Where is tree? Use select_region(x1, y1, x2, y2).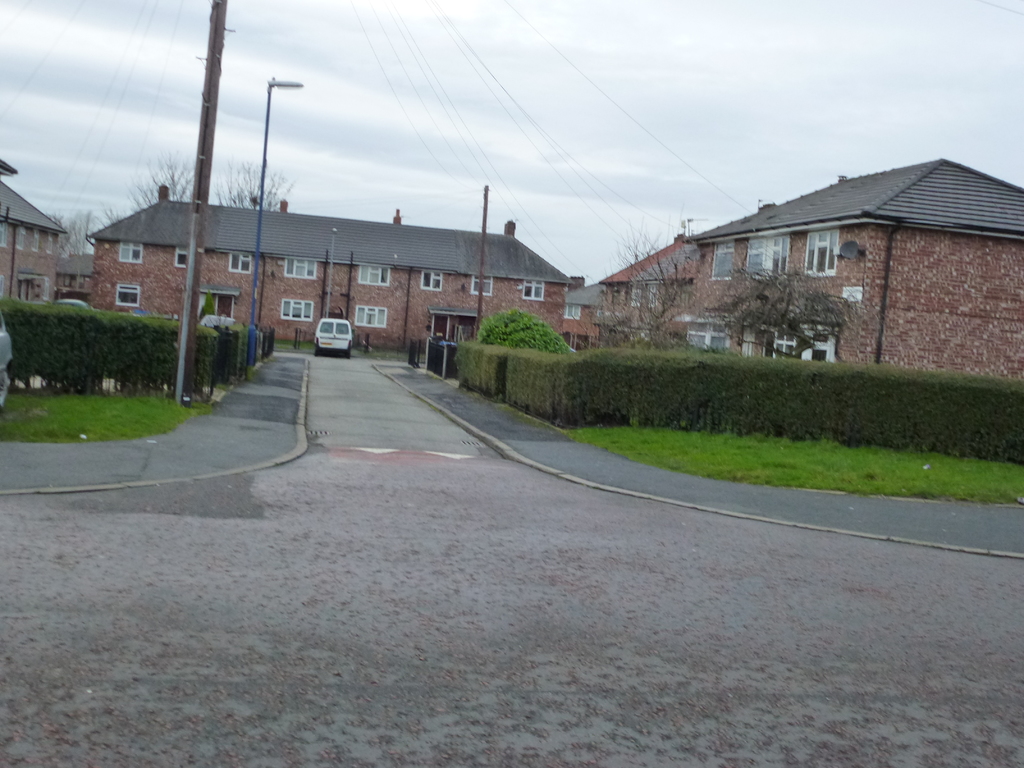
select_region(45, 208, 91, 291).
